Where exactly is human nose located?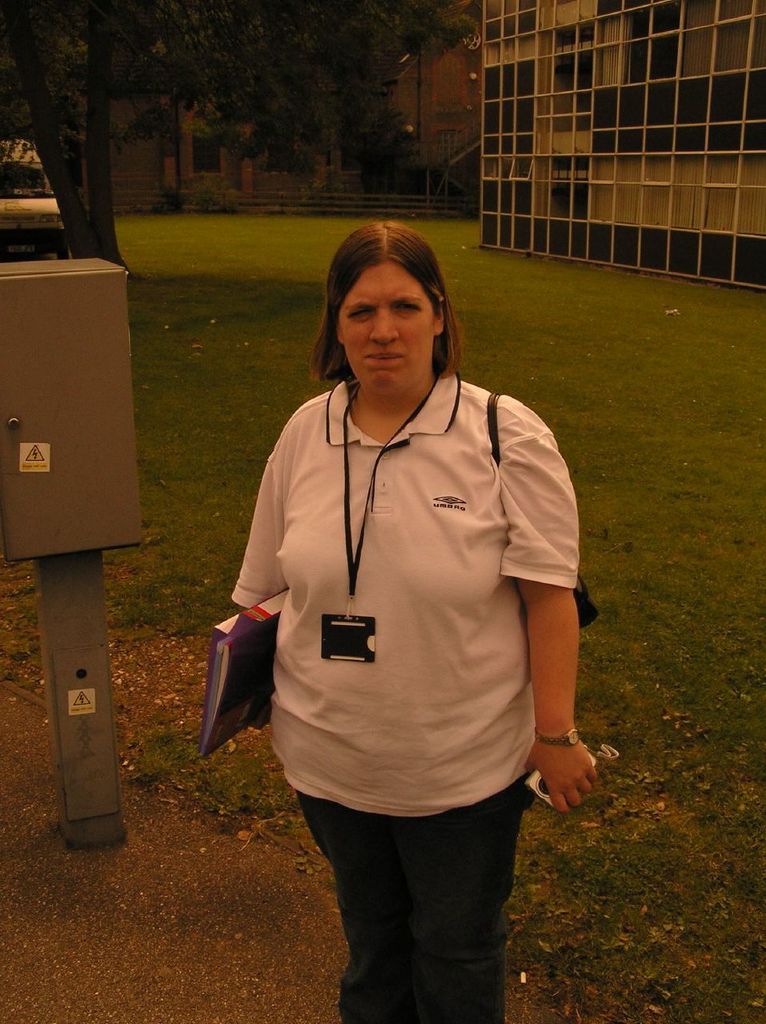
Its bounding box is (370, 307, 402, 342).
